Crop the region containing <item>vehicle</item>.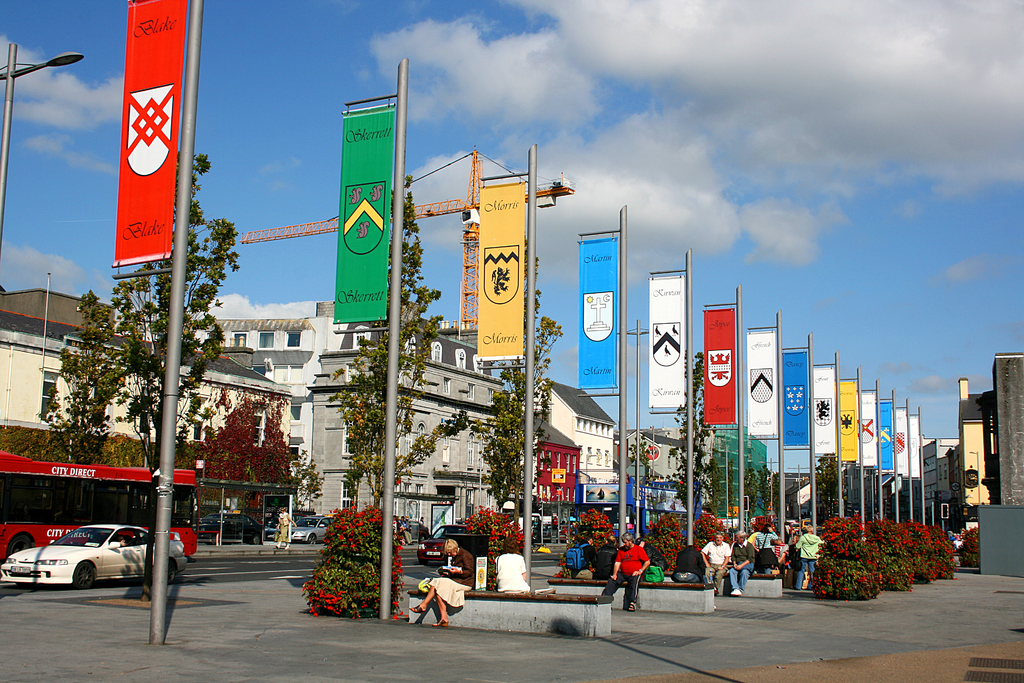
Crop region: <region>424, 523, 467, 563</region>.
